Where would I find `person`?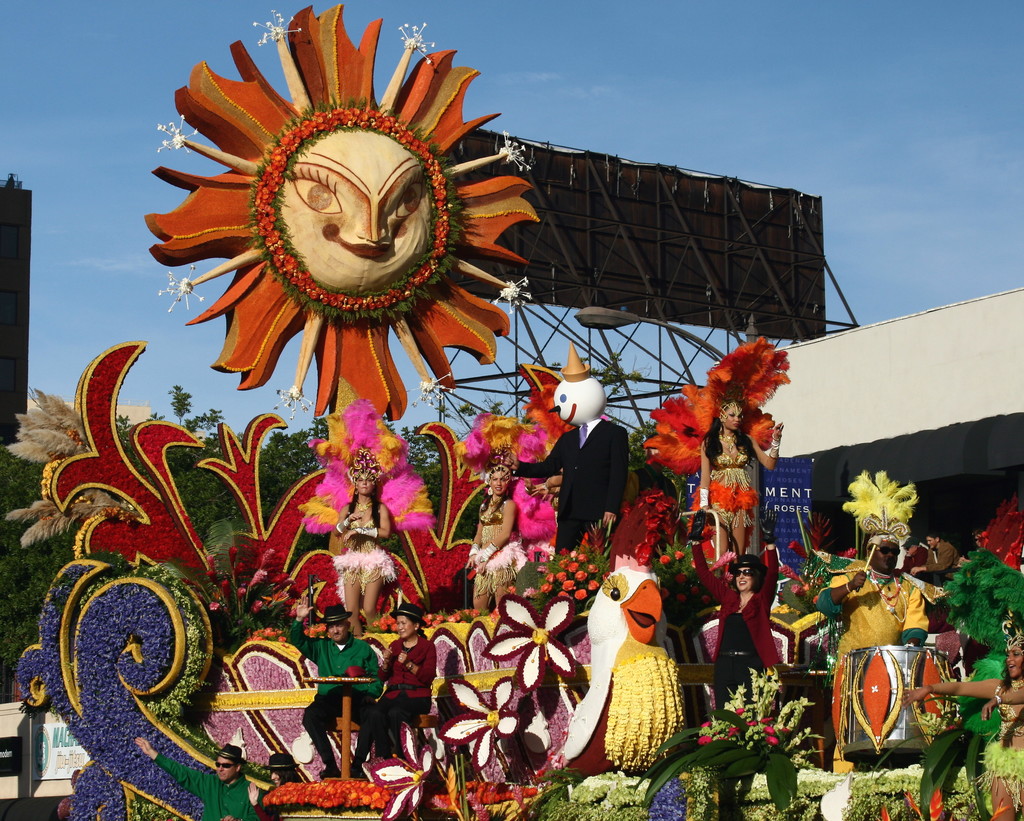
At x1=905 y1=529 x2=960 y2=582.
